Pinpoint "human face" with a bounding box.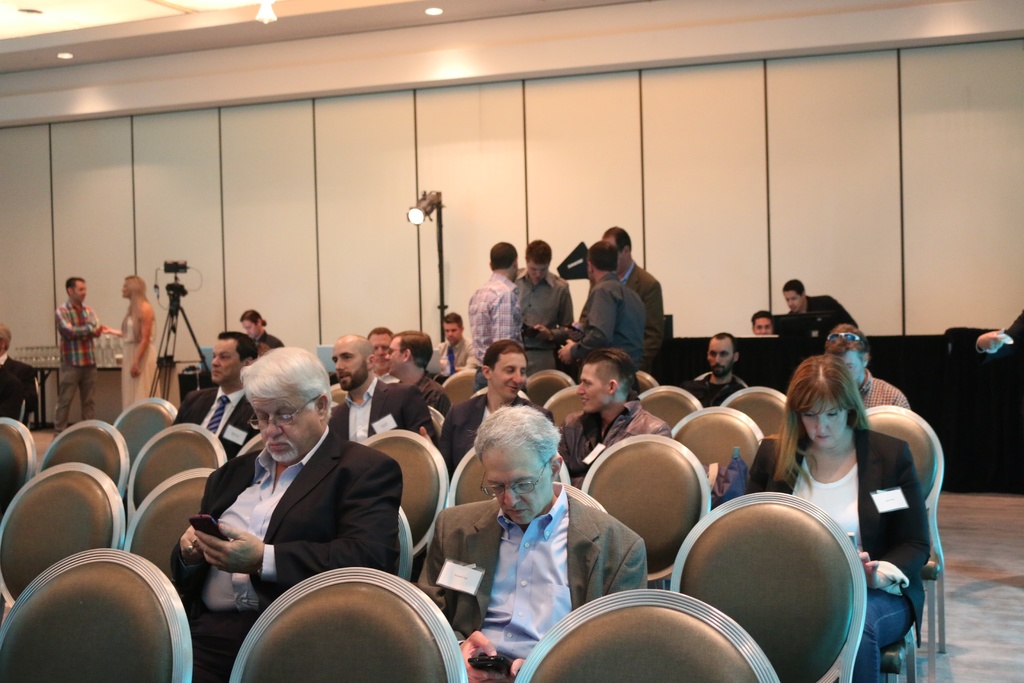
<region>73, 279, 85, 303</region>.
